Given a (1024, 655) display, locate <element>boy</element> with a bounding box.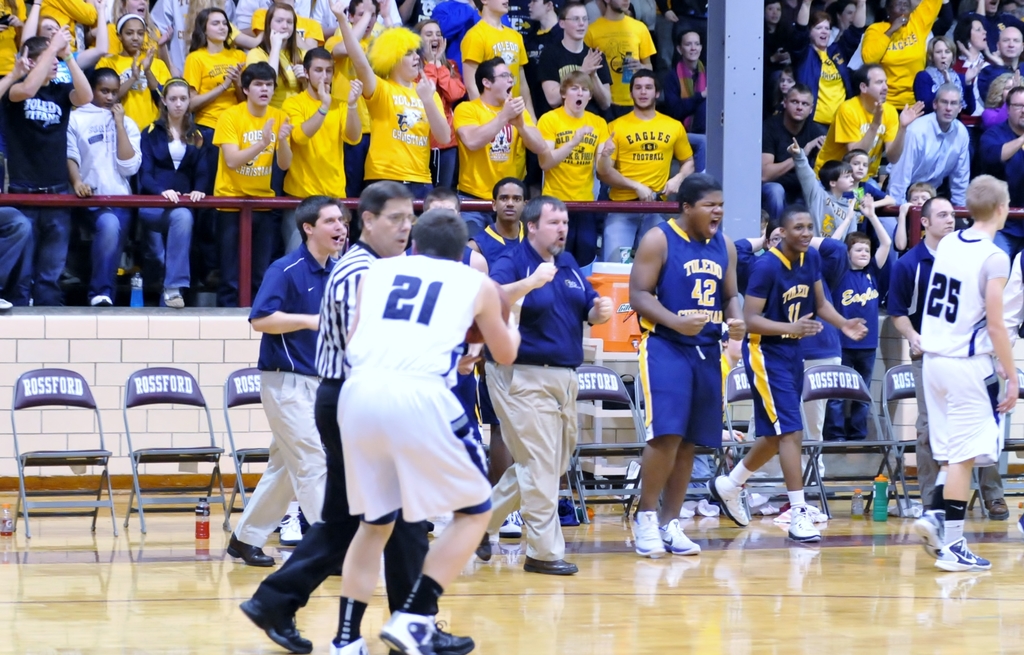
Located: <bbox>216, 66, 292, 295</bbox>.
